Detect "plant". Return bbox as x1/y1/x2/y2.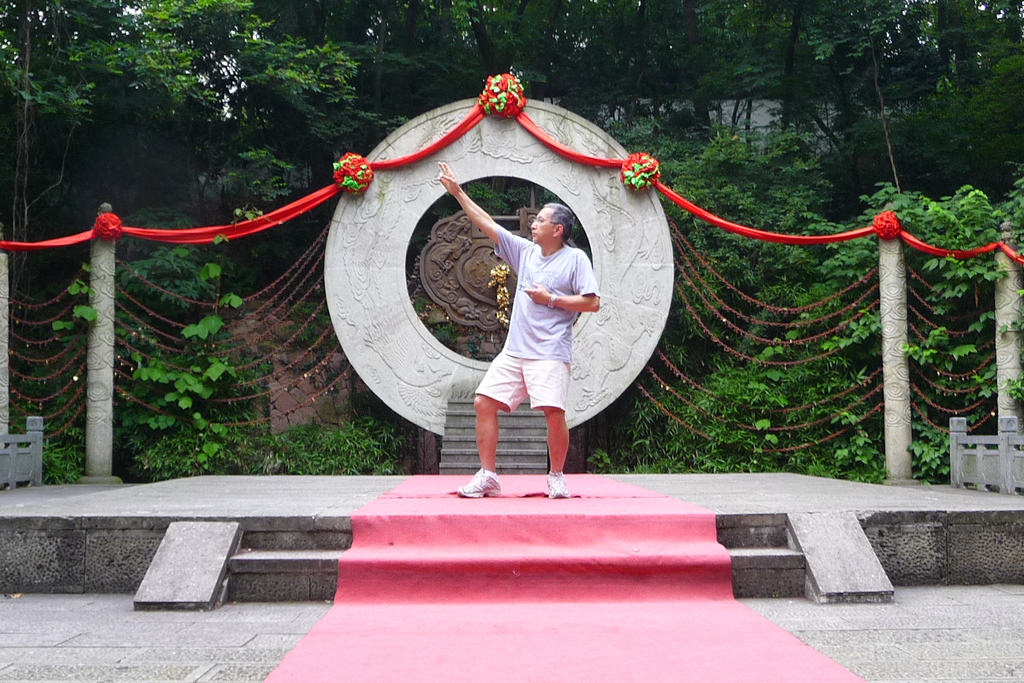
142/249/259/464.
